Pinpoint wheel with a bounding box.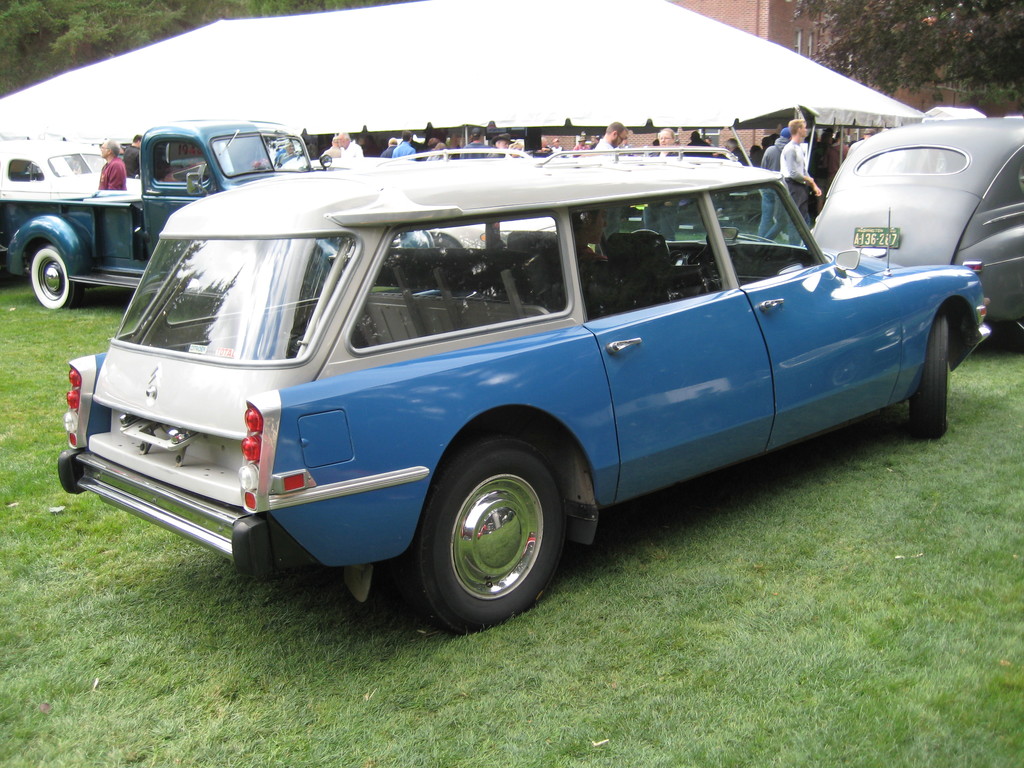
33/244/86/307.
